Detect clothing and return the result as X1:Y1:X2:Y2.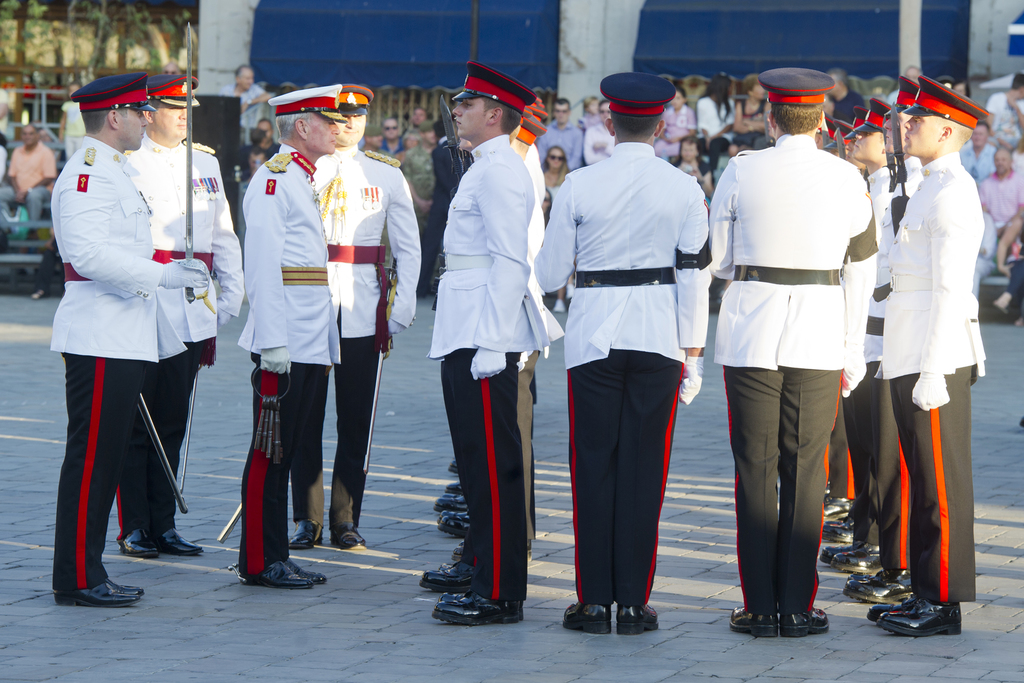
406:129:477:327.
